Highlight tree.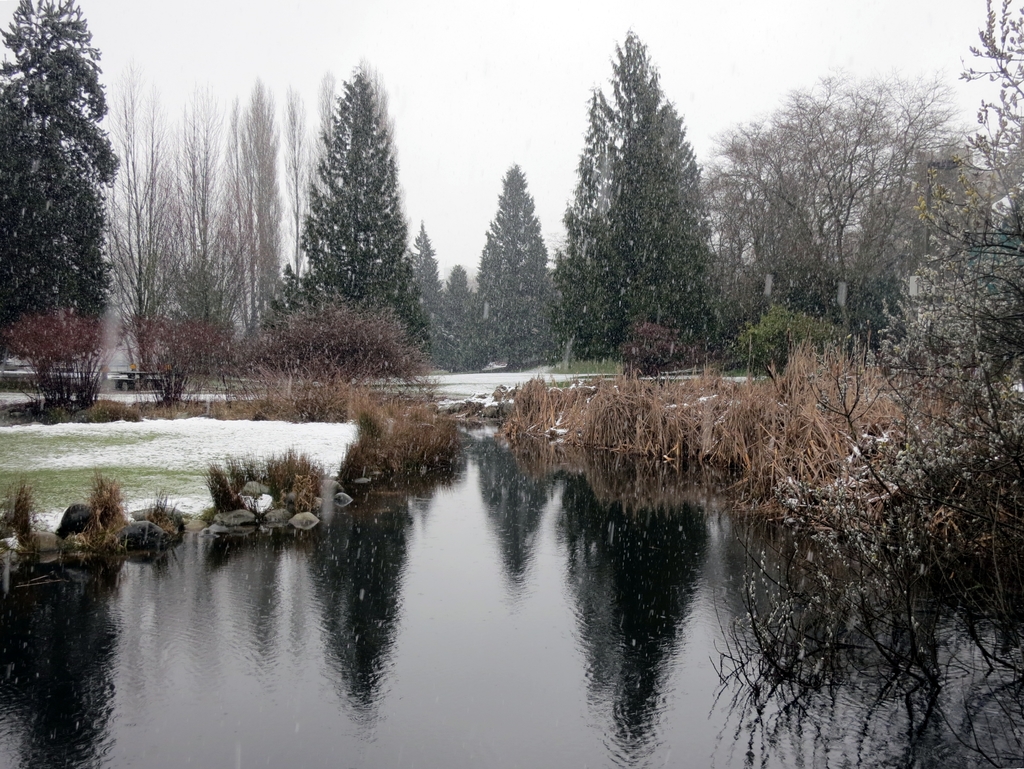
Highlighted region: locate(477, 161, 551, 369).
